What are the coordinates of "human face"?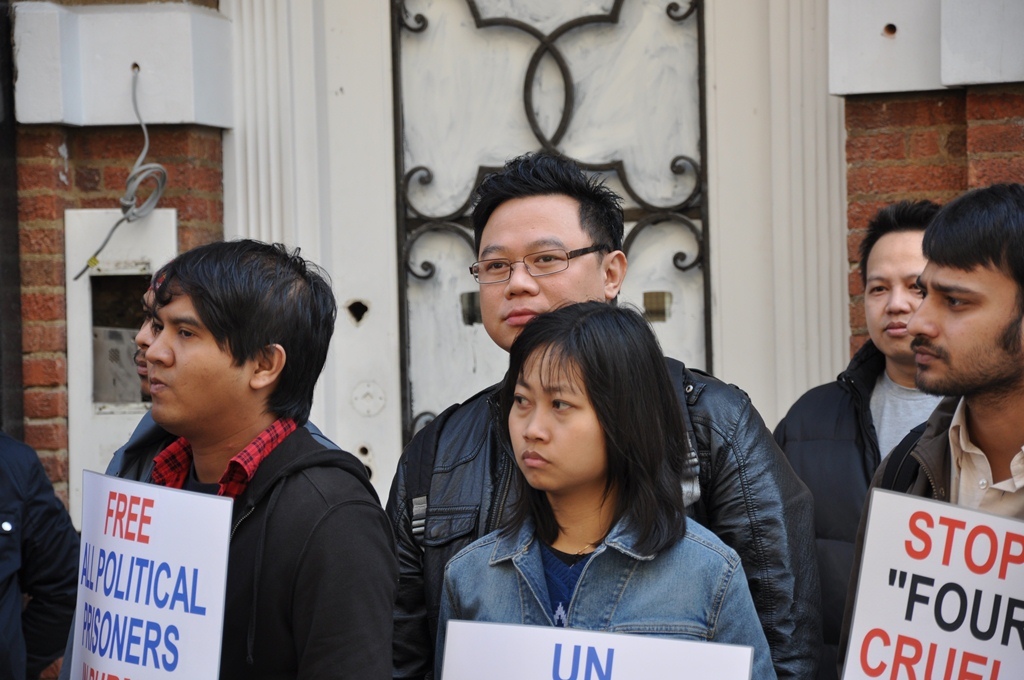
pyautogui.locateOnScreen(506, 349, 604, 484).
